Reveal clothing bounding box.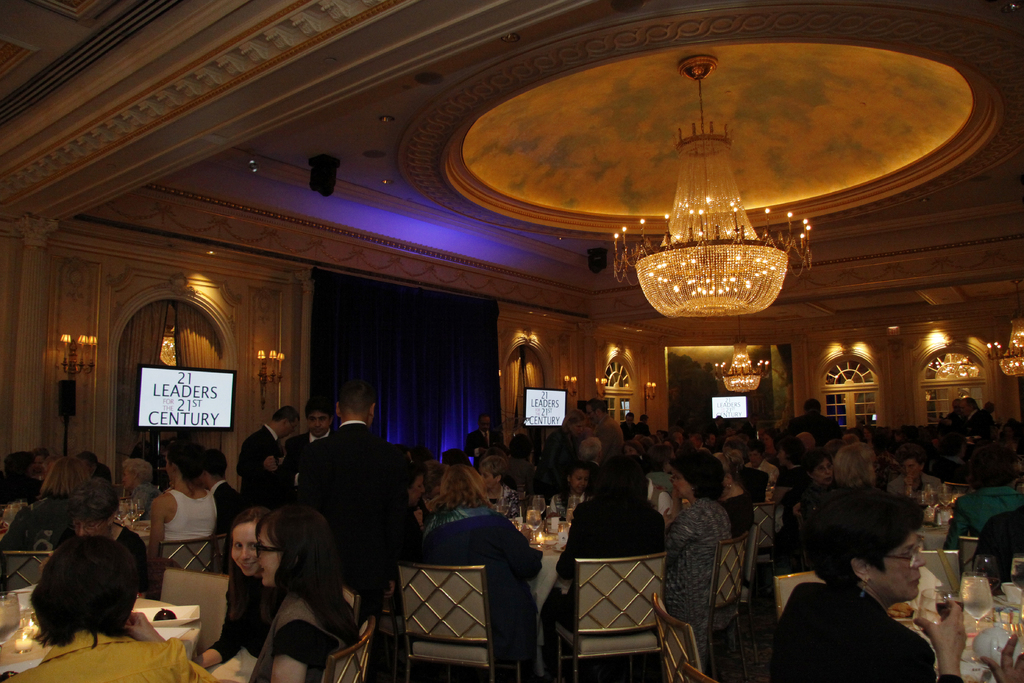
Revealed: left=152, top=487, right=216, bottom=542.
